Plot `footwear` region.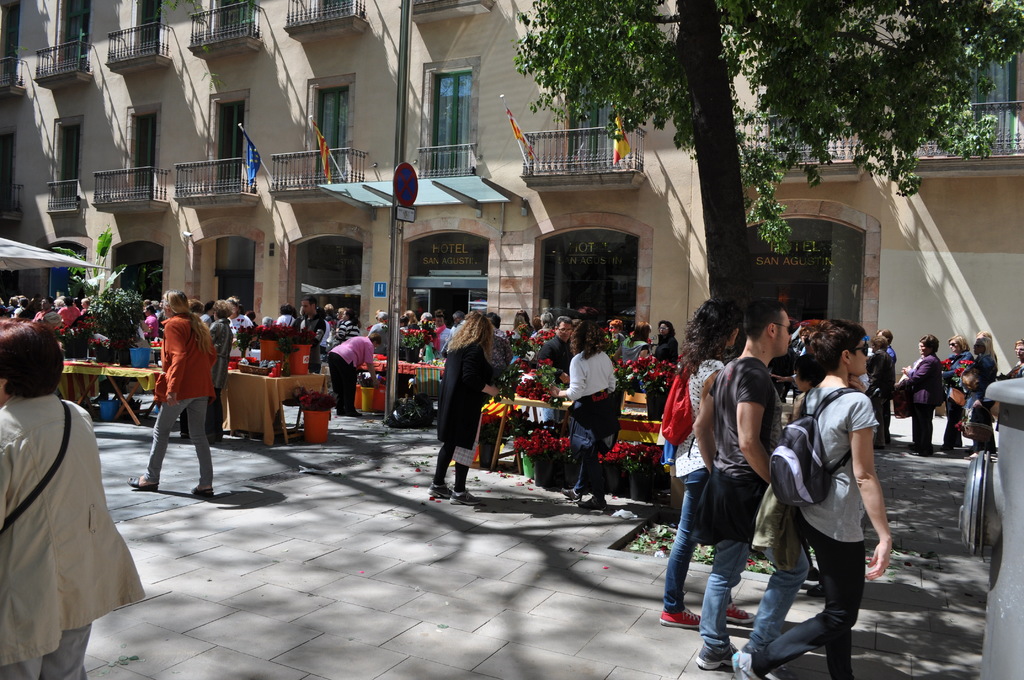
Plotted at bbox=(911, 446, 932, 457).
